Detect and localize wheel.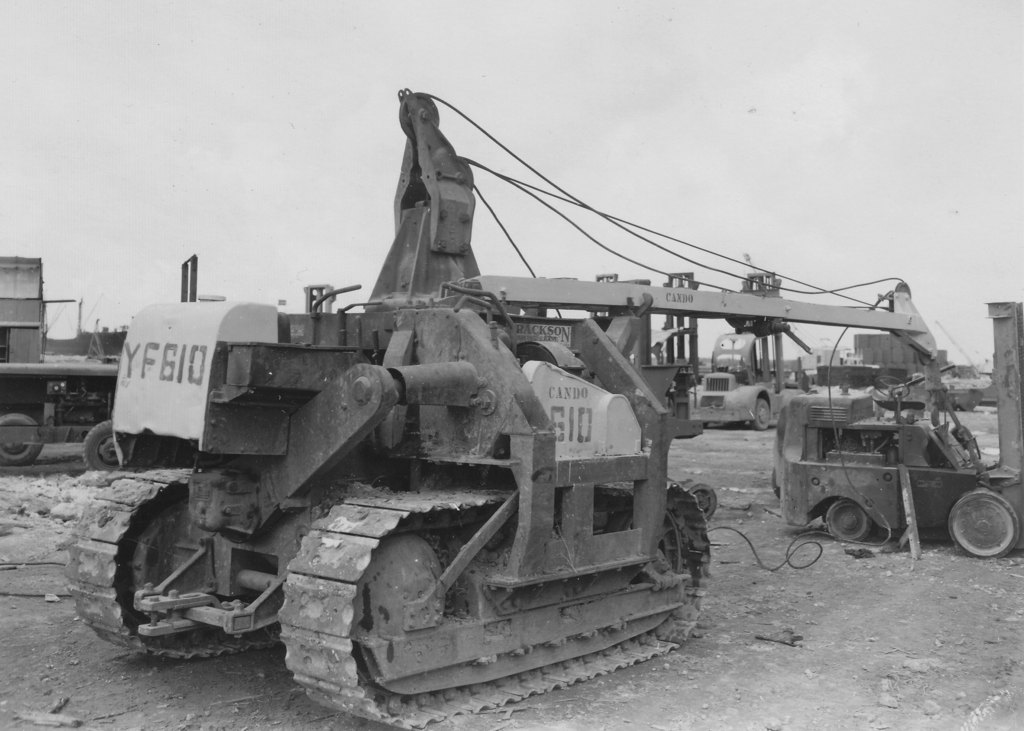
Localized at select_region(0, 414, 44, 466).
